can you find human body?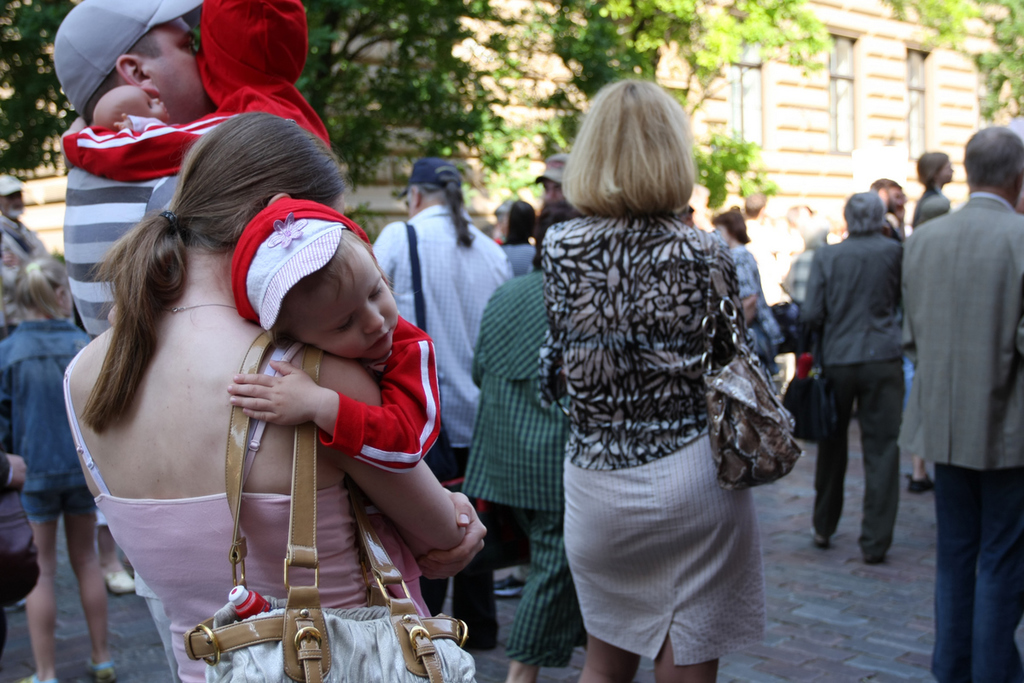
Yes, bounding box: crop(903, 124, 1023, 682).
